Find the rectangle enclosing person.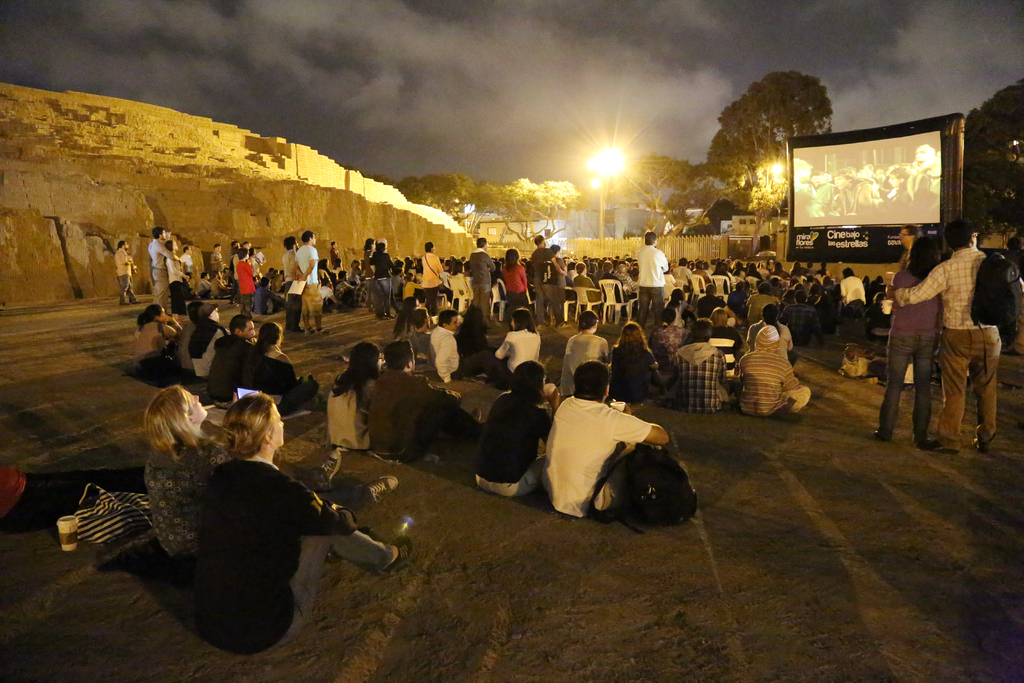
Rect(248, 247, 263, 284).
